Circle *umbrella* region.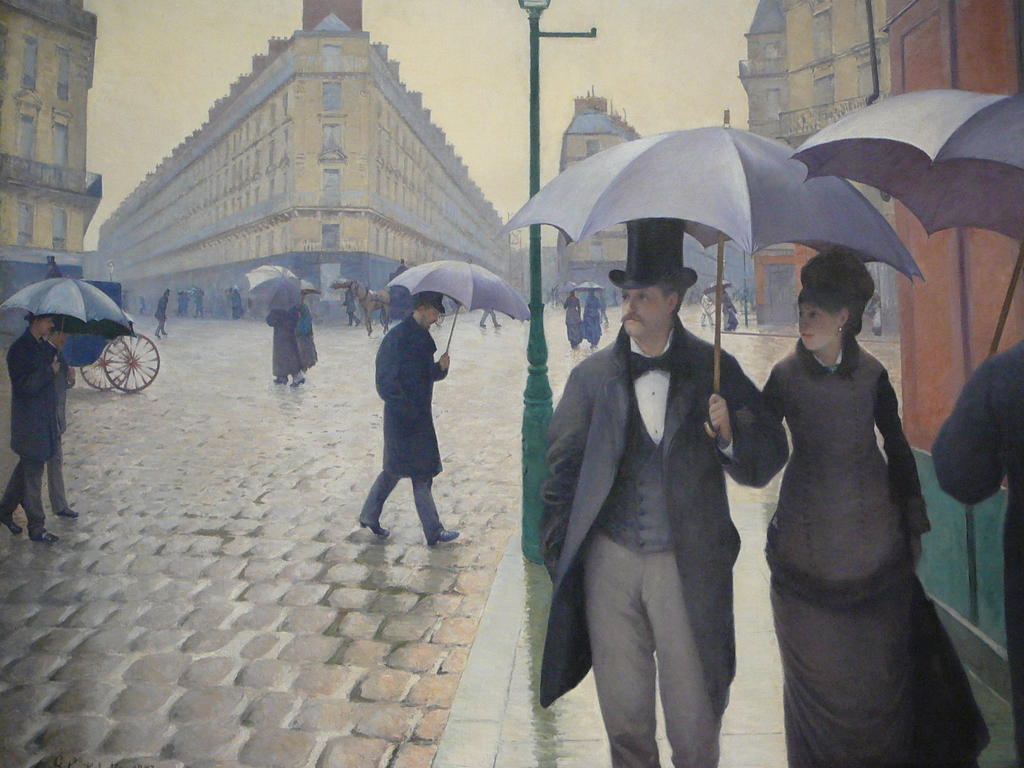
Region: [383, 253, 534, 367].
